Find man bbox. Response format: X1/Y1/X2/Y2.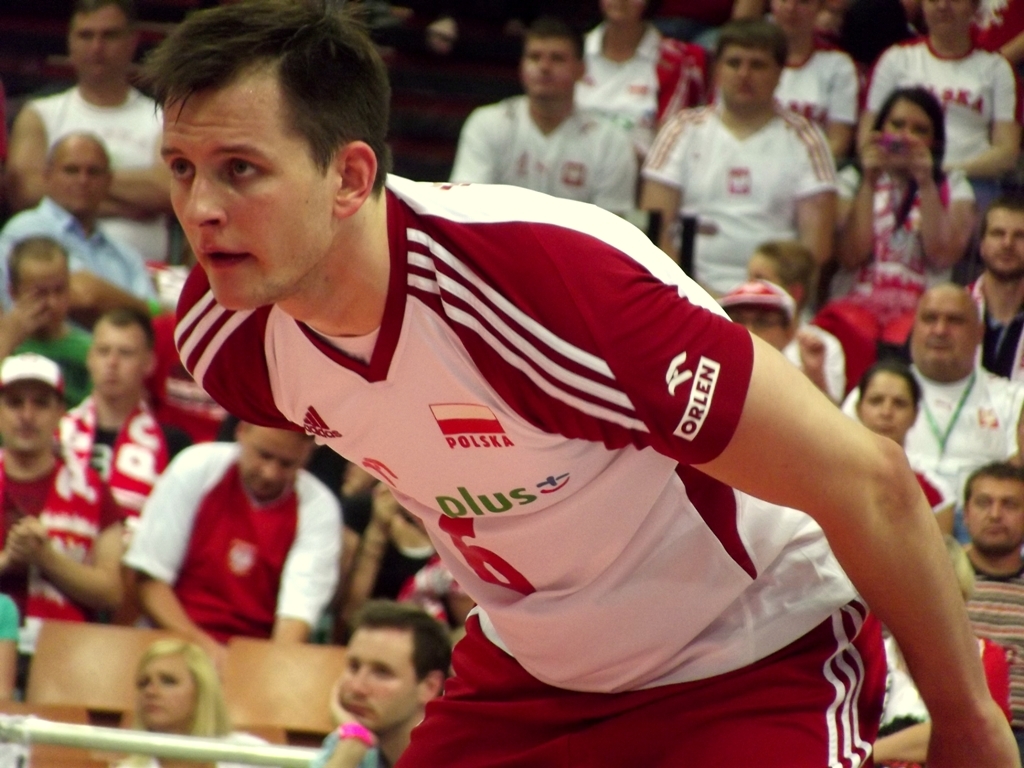
323/610/459/766.
